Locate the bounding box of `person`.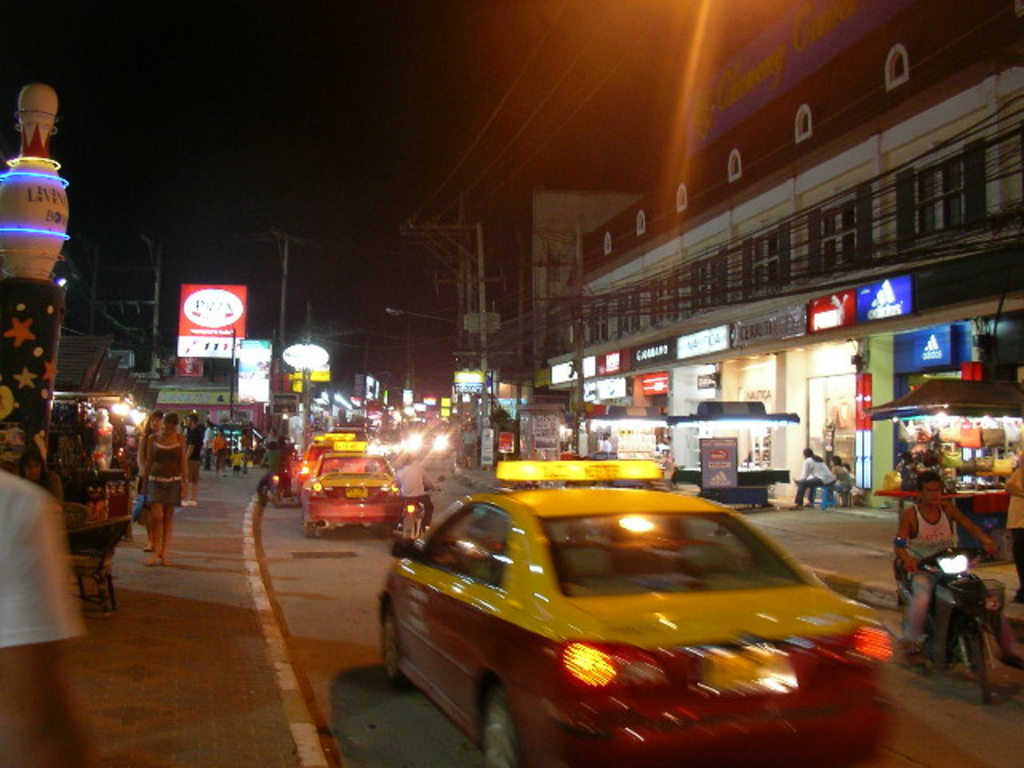
Bounding box: [461, 424, 477, 469].
